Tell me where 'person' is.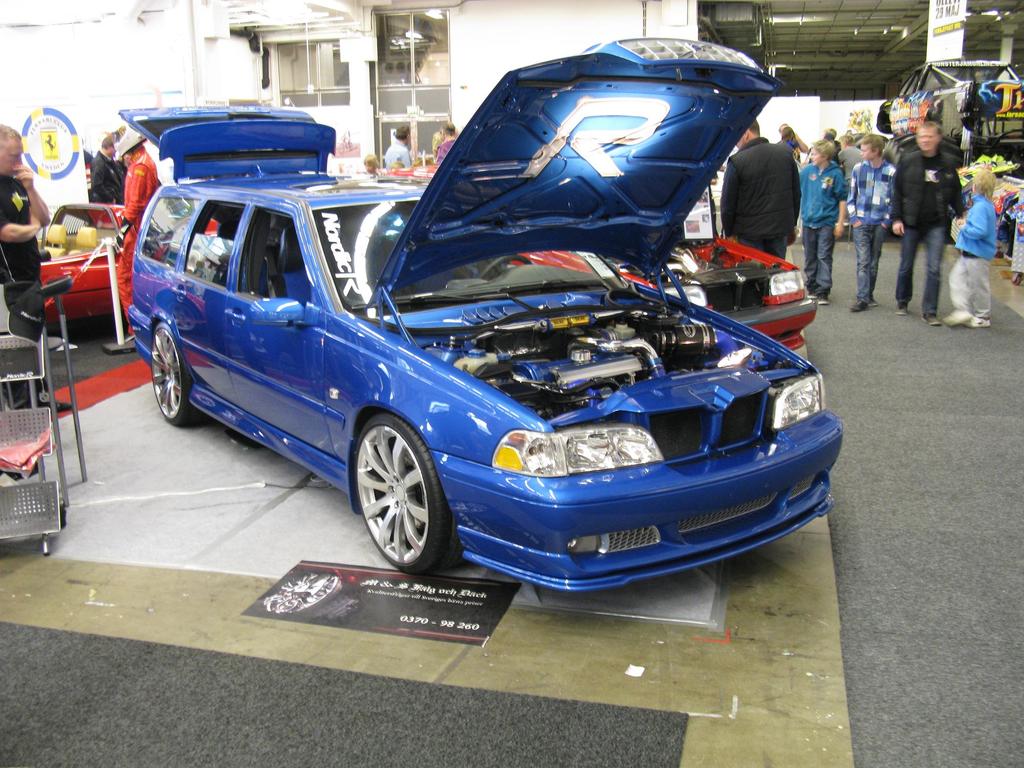
'person' is at (386, 124, 413, 171).
